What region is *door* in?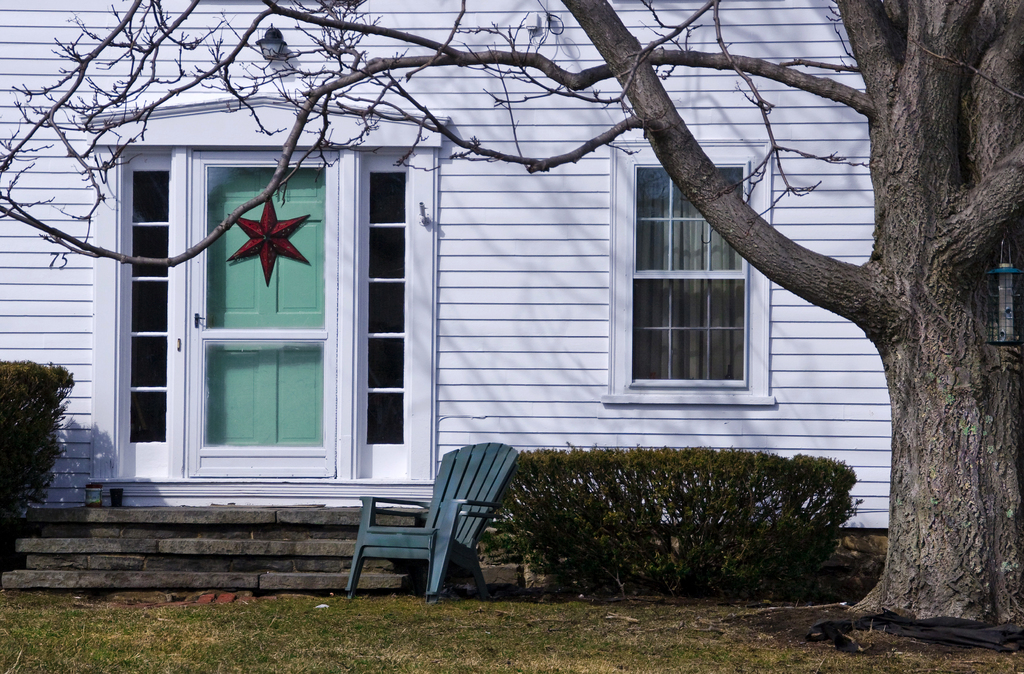
detection(134, 166, 358, 509).
